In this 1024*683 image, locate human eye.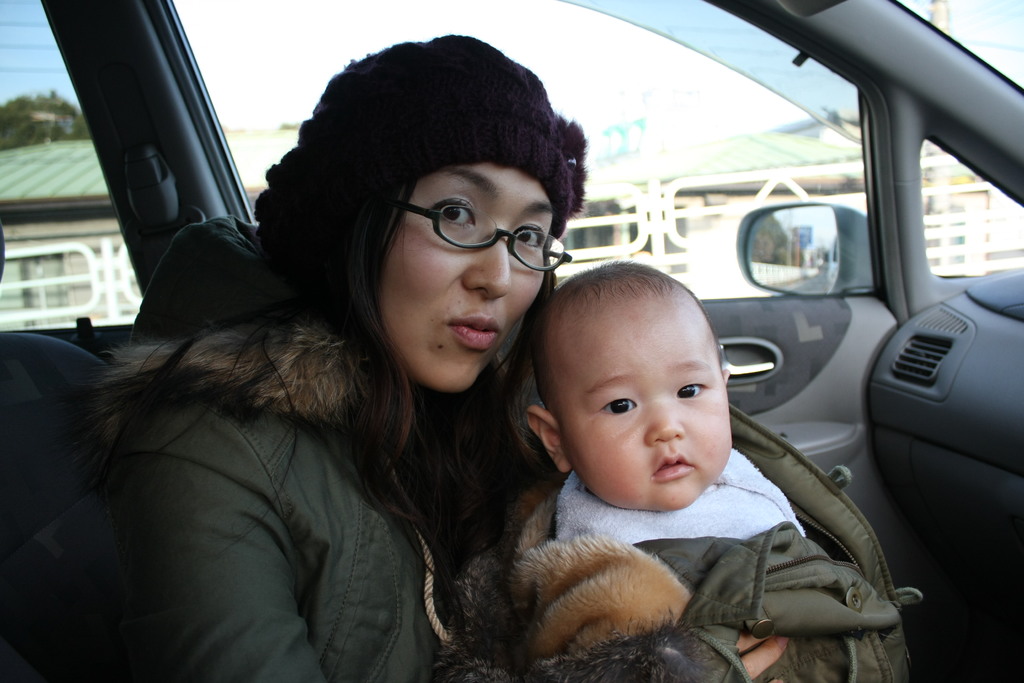
Bounding box: detection(430, 198, 475, 229).
